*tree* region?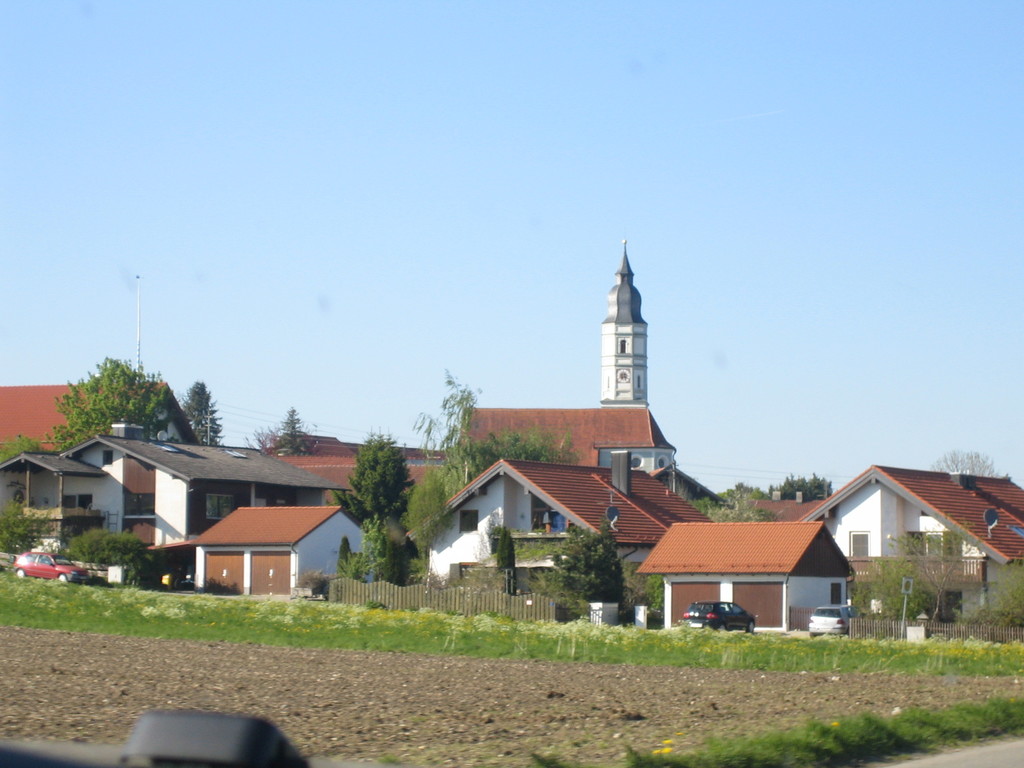
x1=391 y1=463 x2=445 y2=590
